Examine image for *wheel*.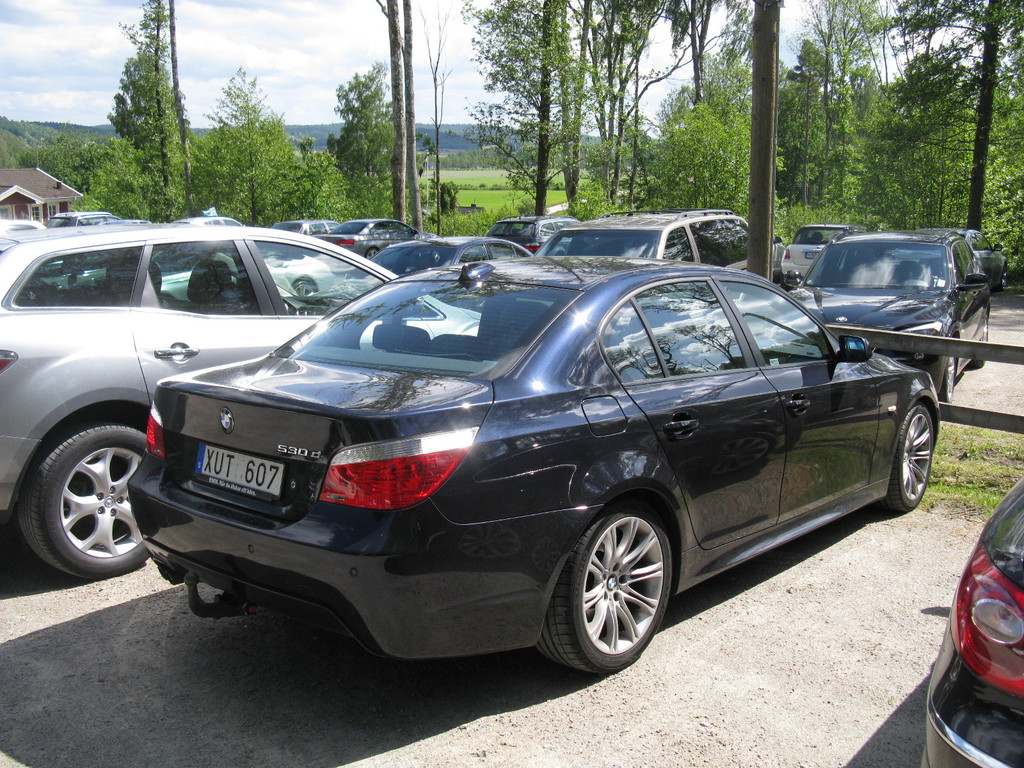
Examination result: {"x1": 17, "y1": 428, "x2": 154, "y2": 588}.
